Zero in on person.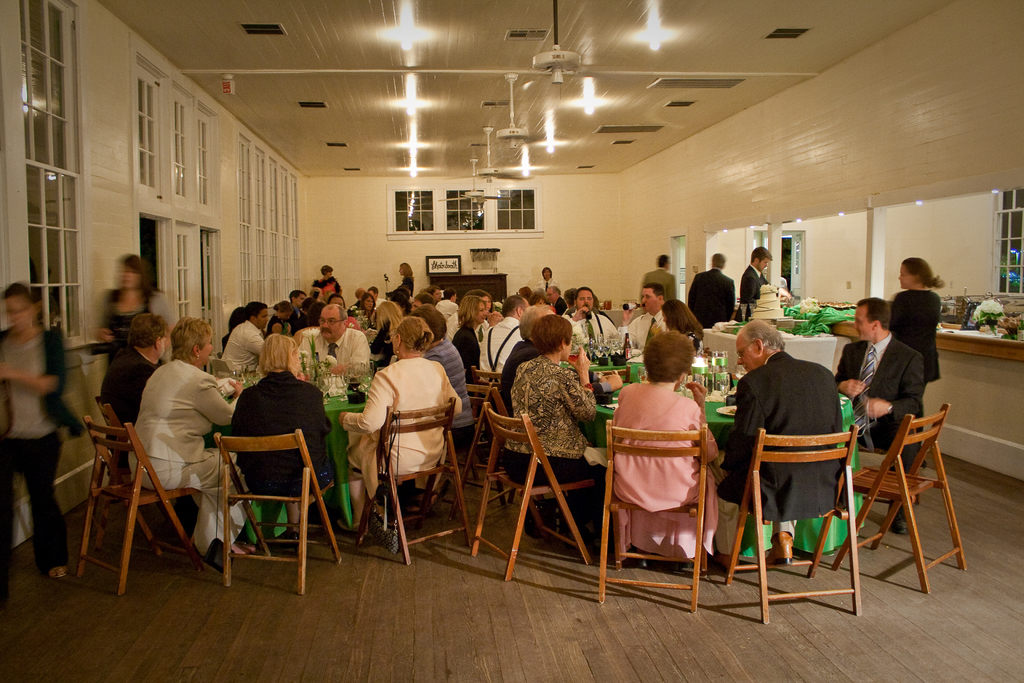
Zeroed in: 91 249 168 388.
